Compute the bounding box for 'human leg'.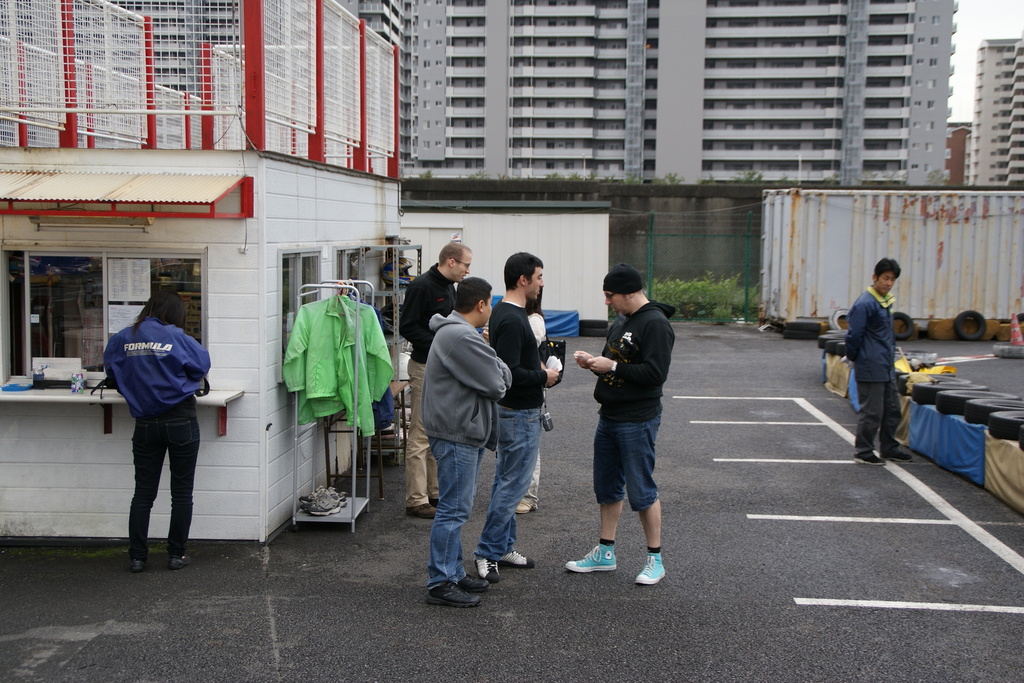
Rect(428, 431, 490, 605).
